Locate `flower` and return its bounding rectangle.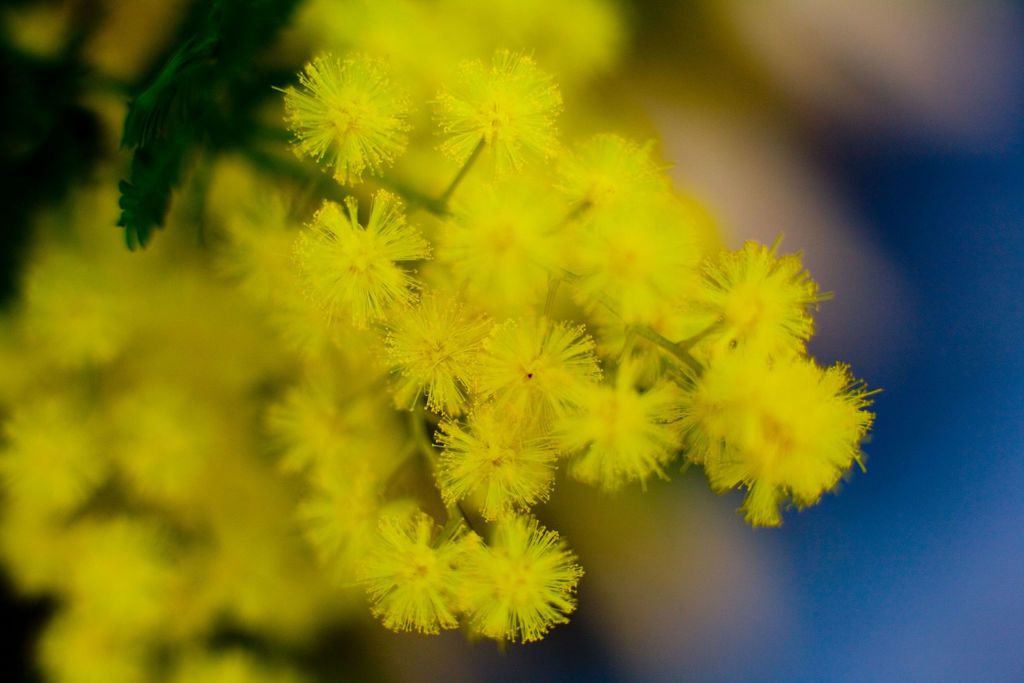
(434, 44, 564, 183).
